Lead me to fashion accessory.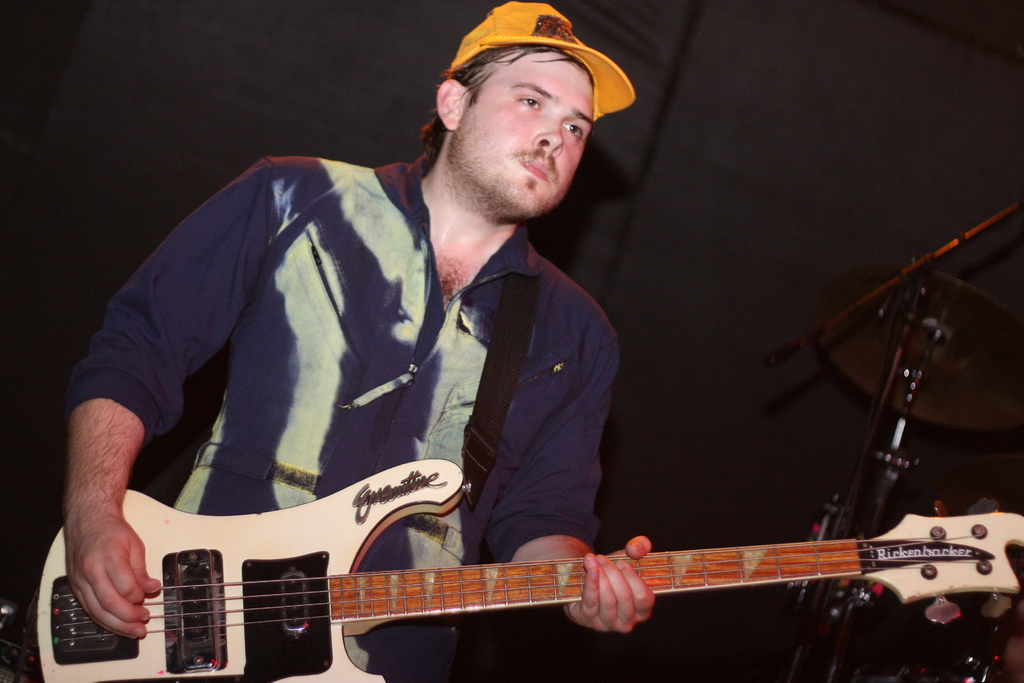
Lead to 447, 3, 633, 128.
